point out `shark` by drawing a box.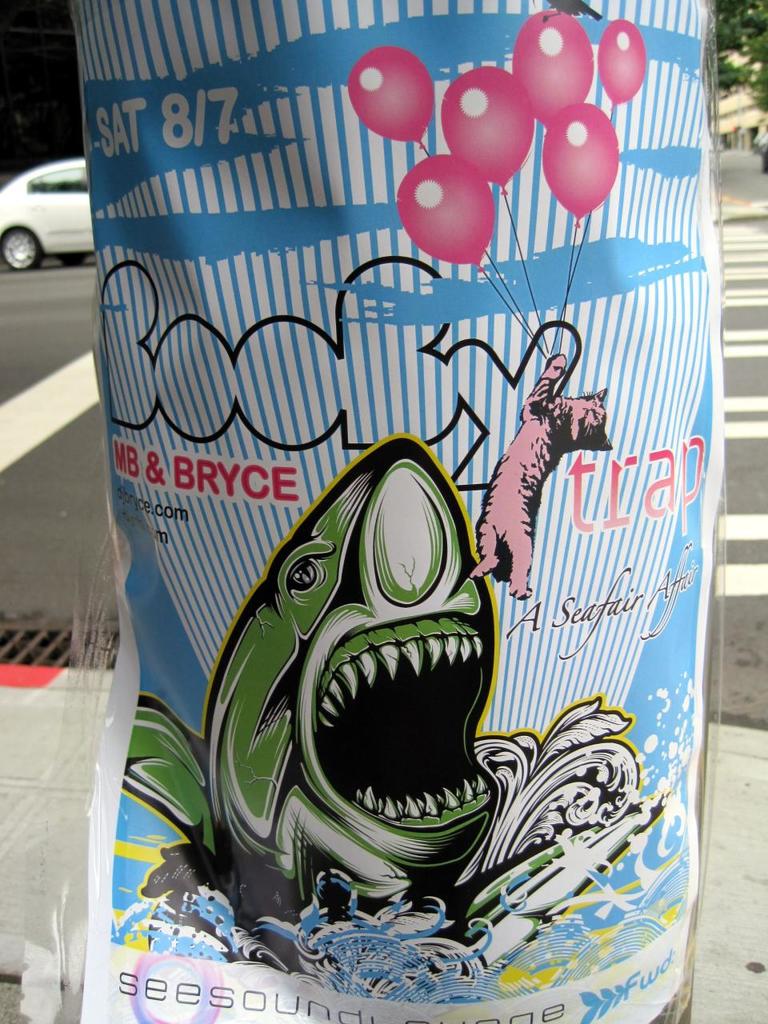
crop(178, 392, 530, 894).
